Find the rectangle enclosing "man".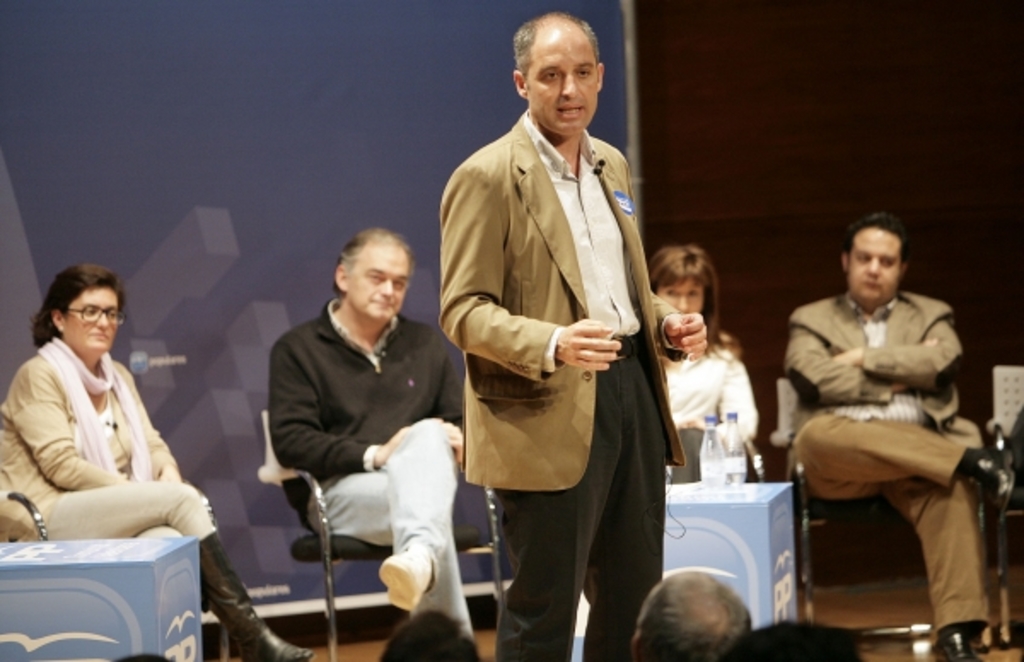
263,225,471,655.
